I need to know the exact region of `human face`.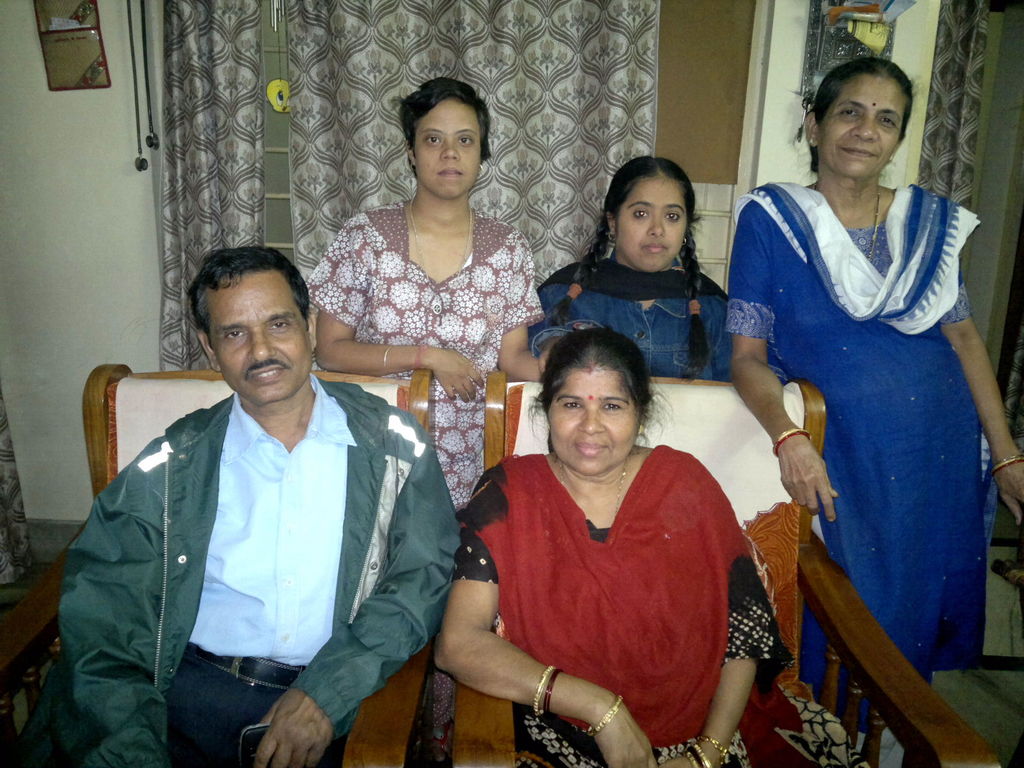
Region: [left=616, top=179, right=686, bottom=273].
